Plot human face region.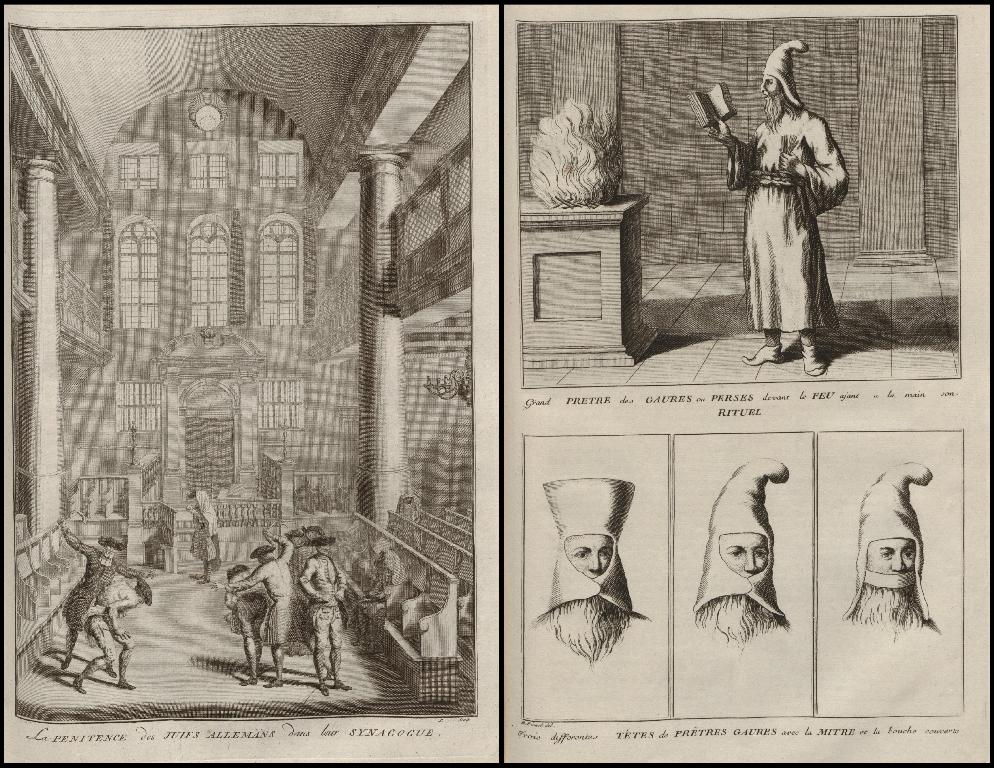
Plotted at x1=720, y1=536, x2=770, y2=577.
